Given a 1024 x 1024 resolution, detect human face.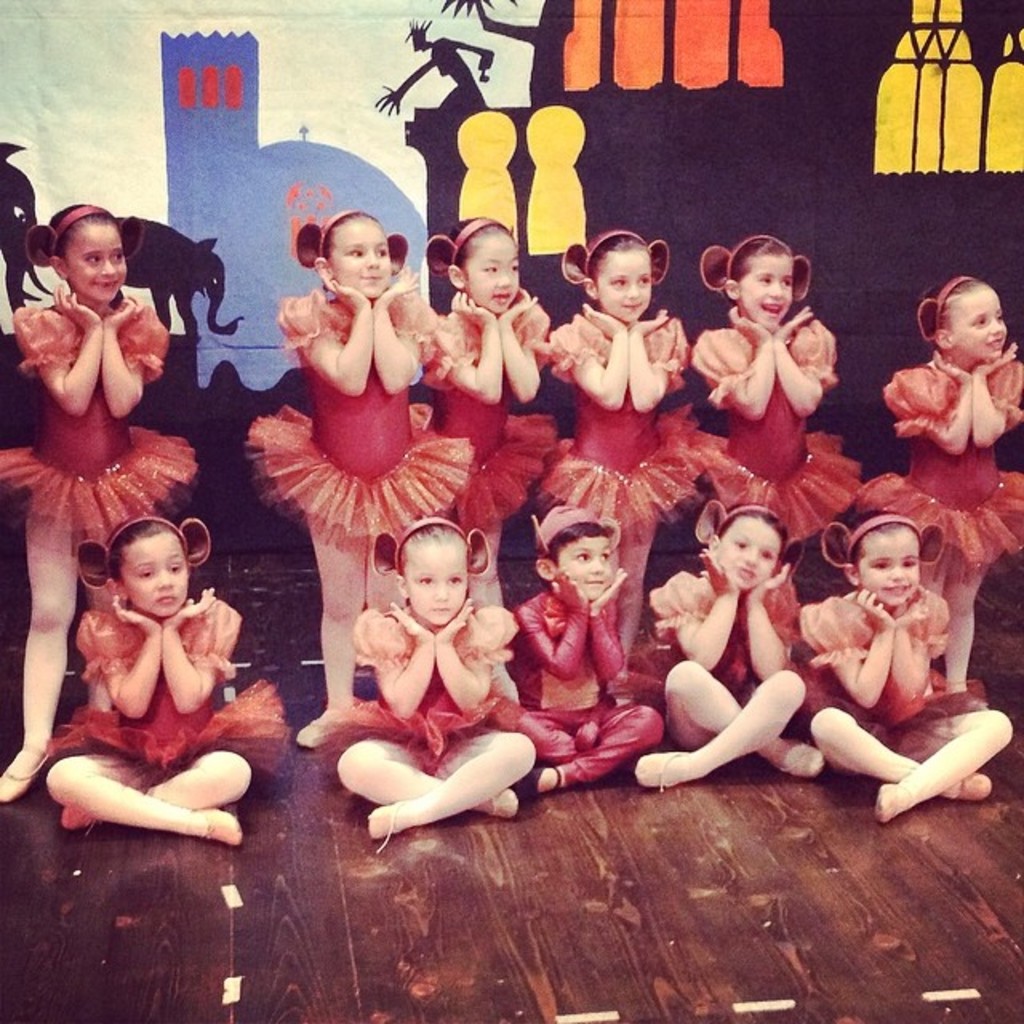
x1=717 y1=518 x2=778 y2=590.
